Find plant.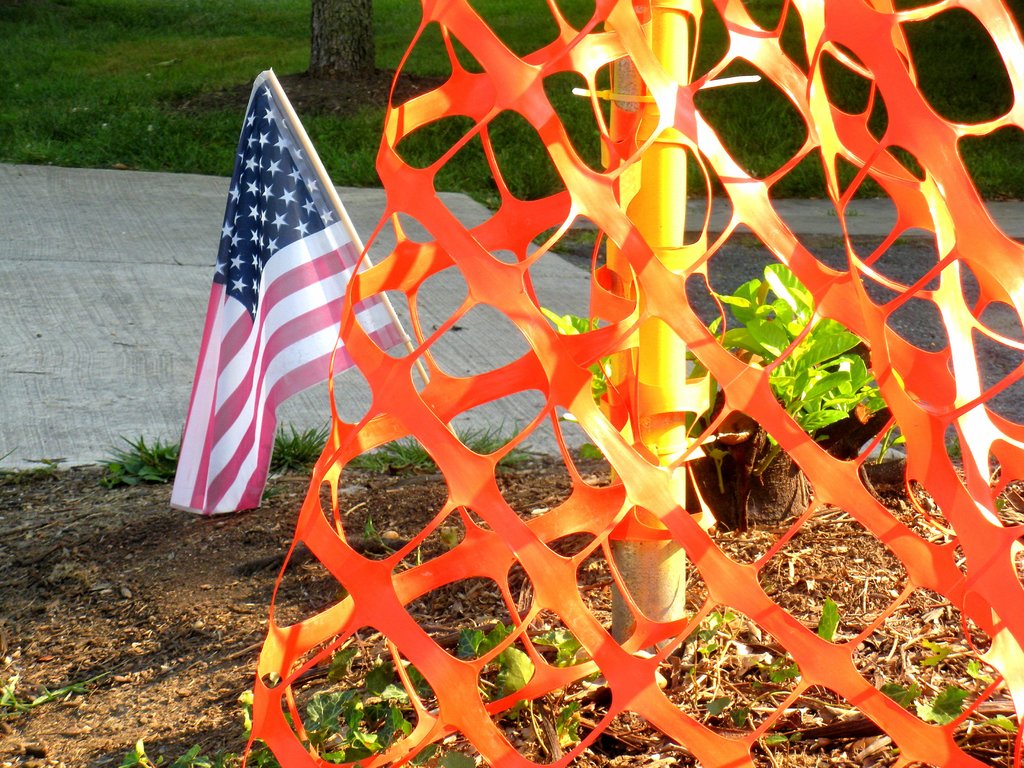
(left=359, top=506, right=392, bottom=556).
